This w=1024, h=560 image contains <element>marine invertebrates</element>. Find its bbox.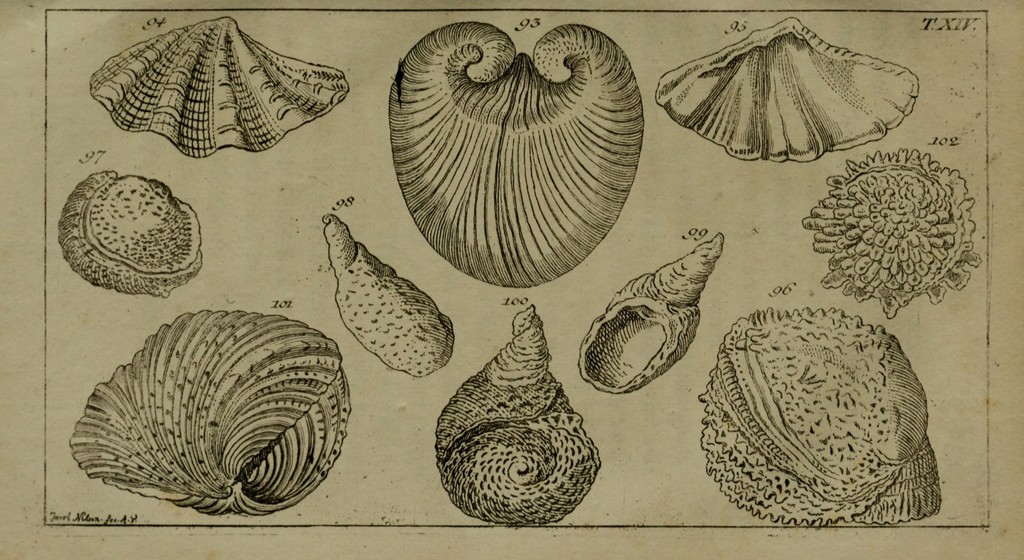
{"x1": 59, "y1": 297, "x2": 349, "y2": 508}.
